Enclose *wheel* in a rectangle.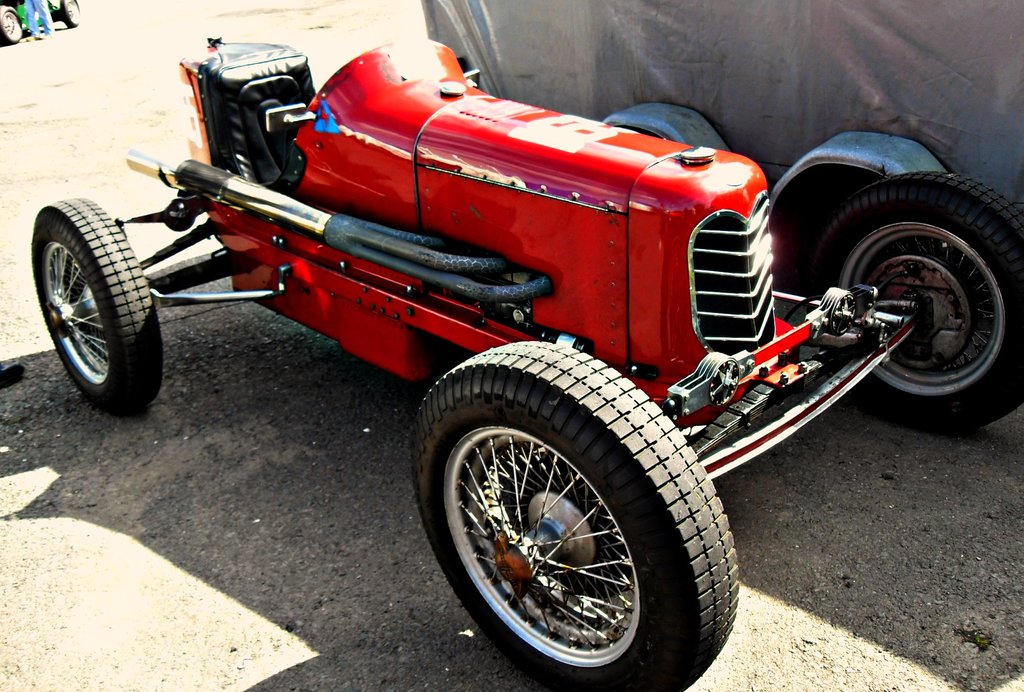
l=30, t=198, r=163, b=411.
